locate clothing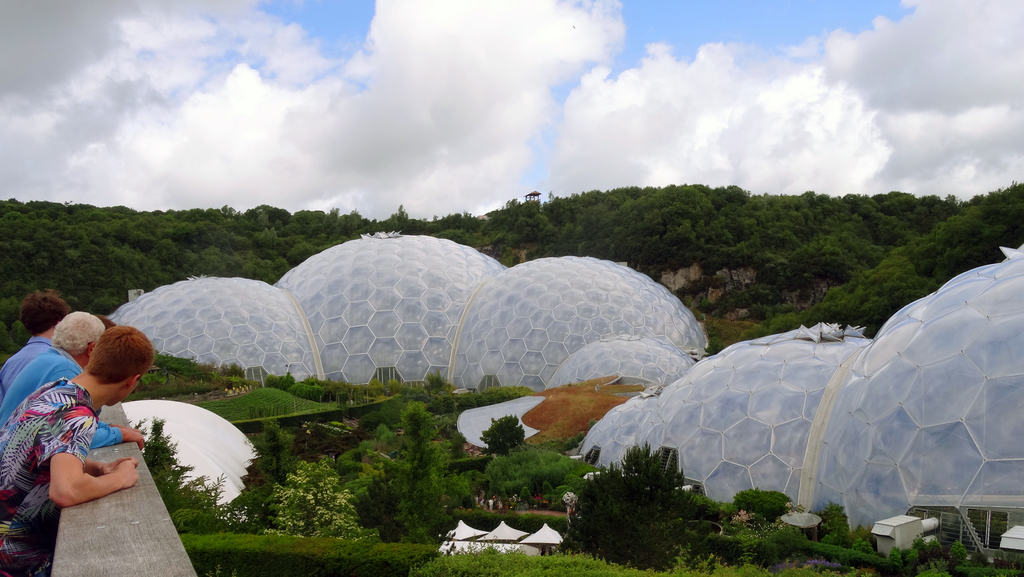
l=0, t=345, r=130, b=452
